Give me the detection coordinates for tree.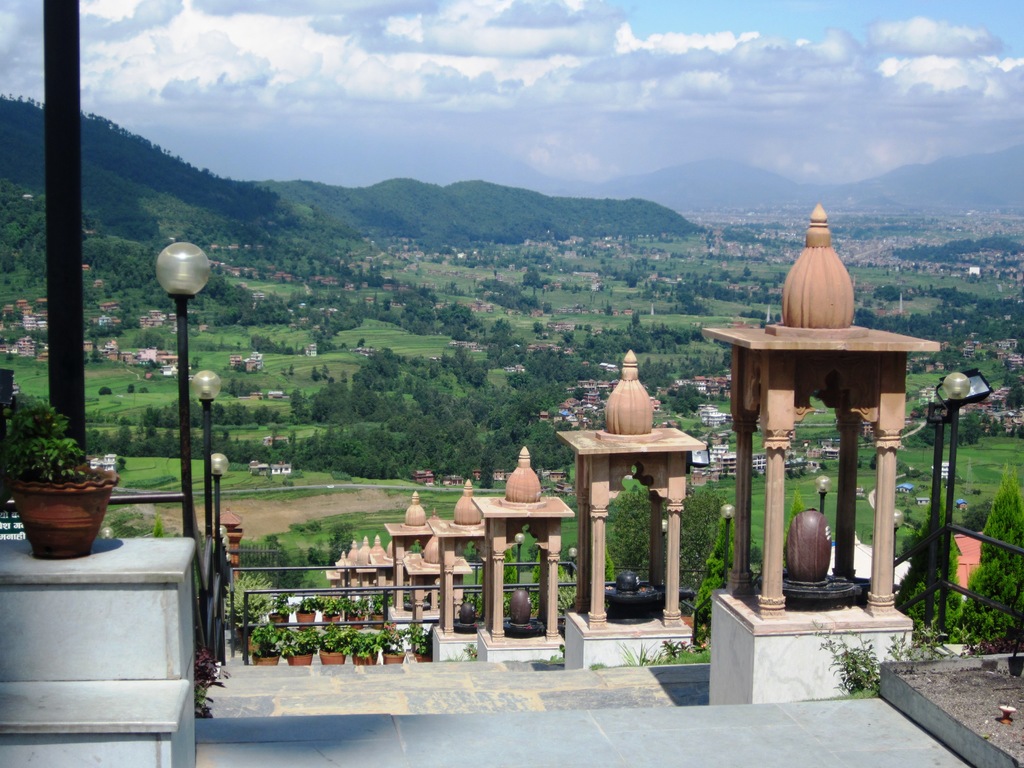
pyautogui.locateOnScreen(625, 273, 640, 287).
